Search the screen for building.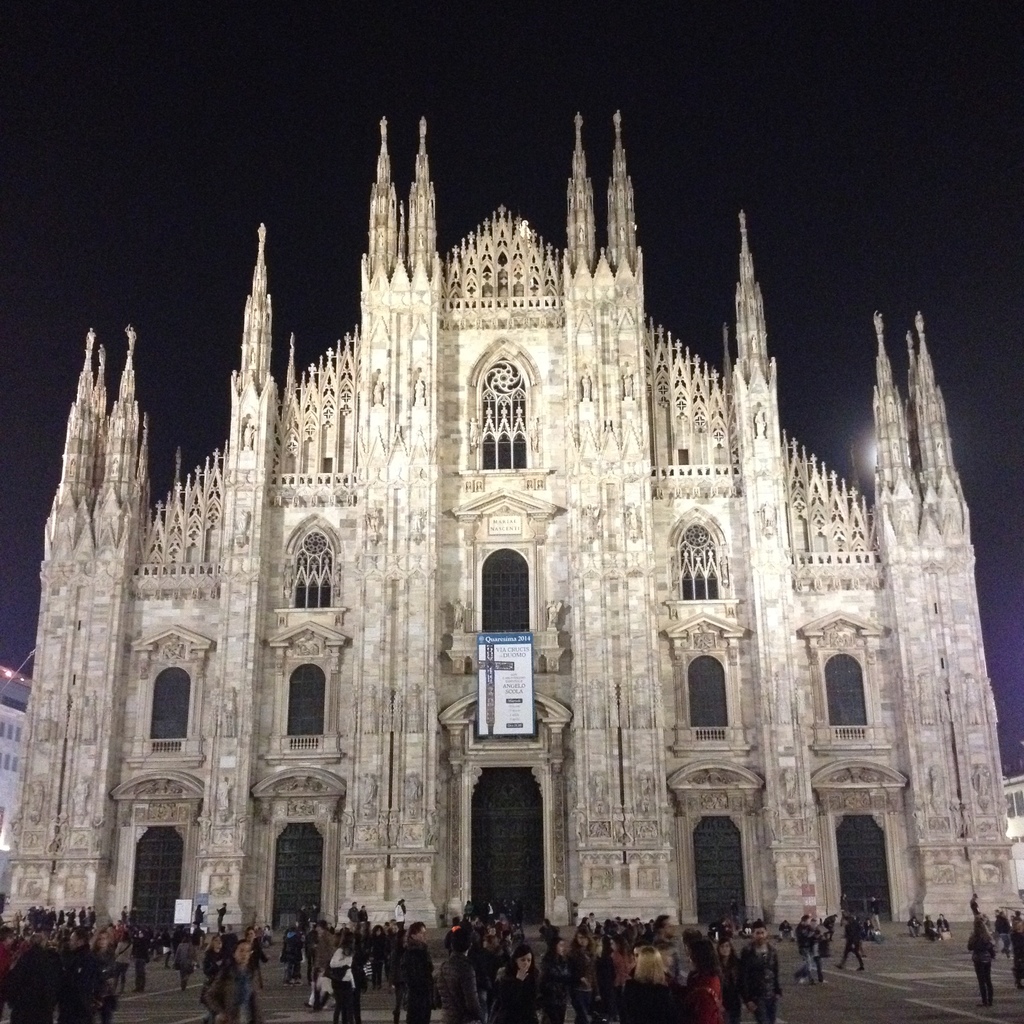
Found at rect(1, 666, 33, 906).
